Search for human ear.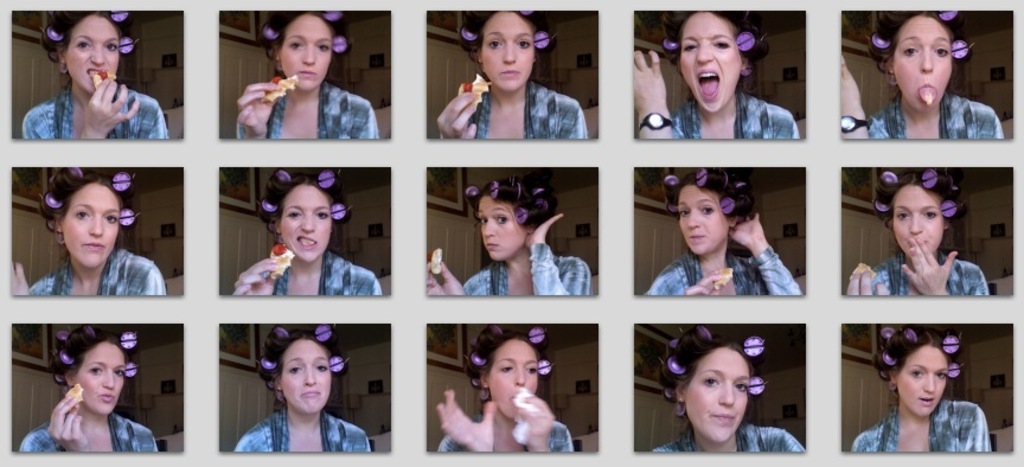
Found at 888, 372, 897, 384.
